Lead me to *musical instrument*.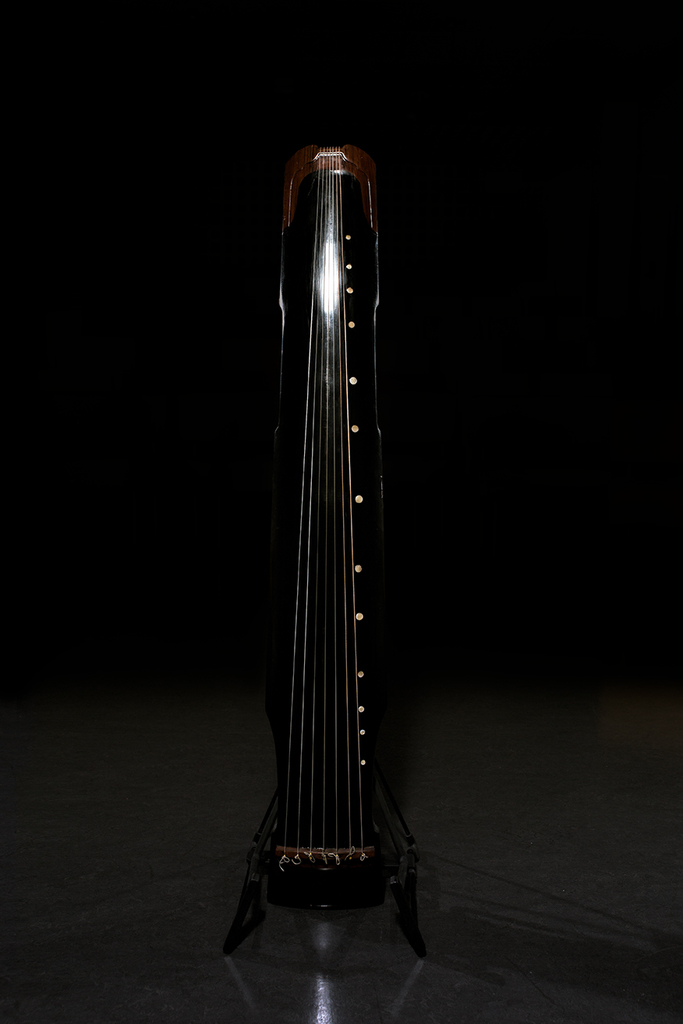
Lead to locate(235, 118, 421, 927).
